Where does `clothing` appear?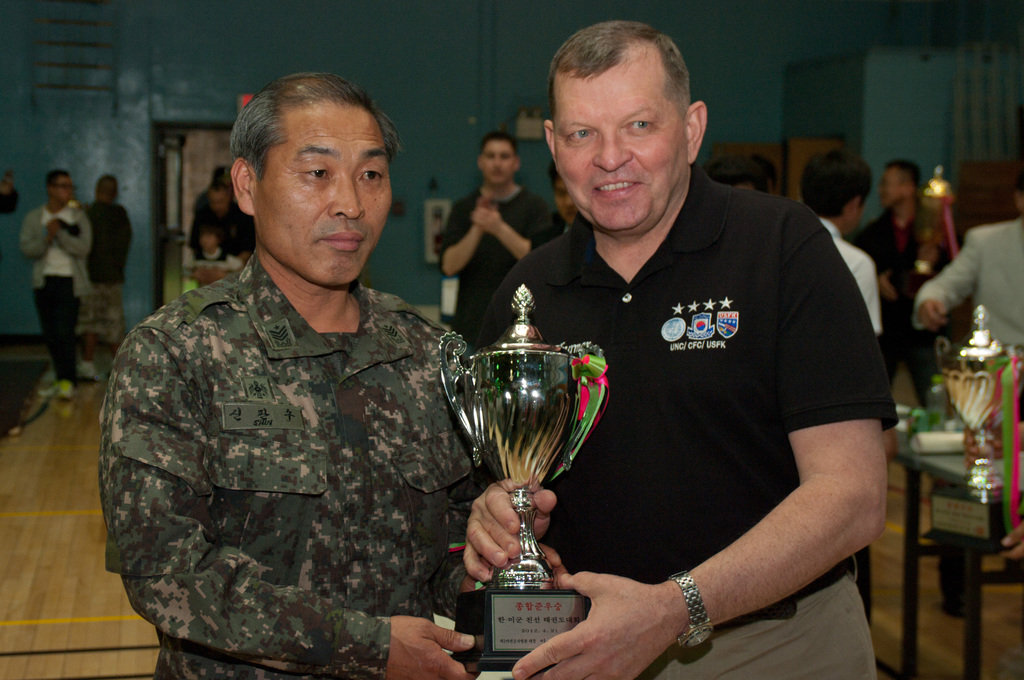
Appears at {"x1": 440, "y1": 192, "x2": 552, "y2": 336}.
